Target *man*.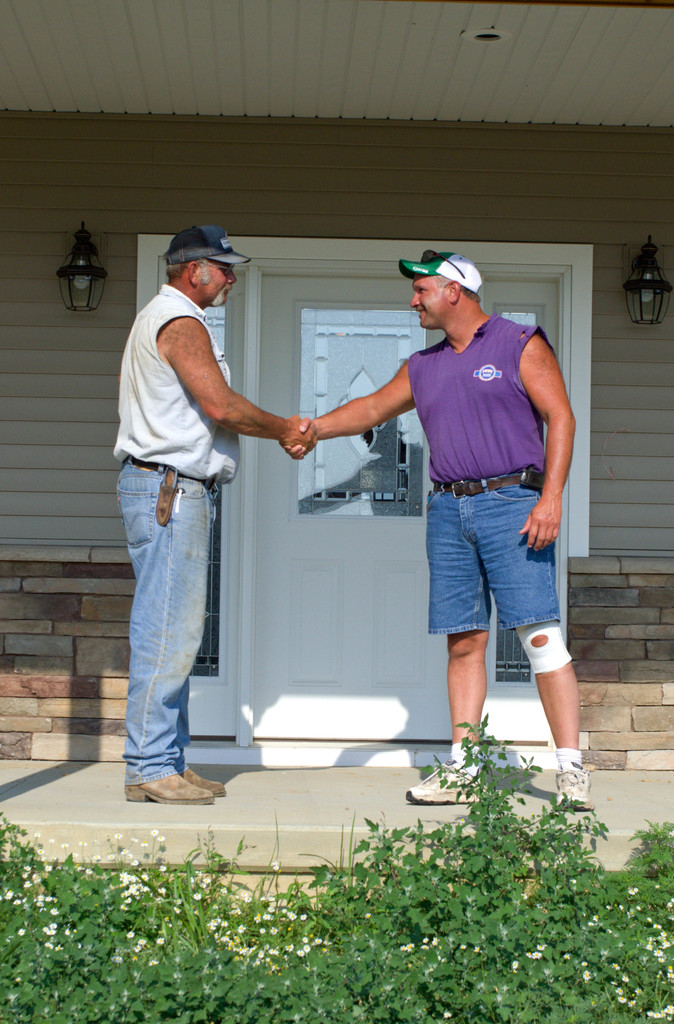
Target region: [354,249,580,762].
